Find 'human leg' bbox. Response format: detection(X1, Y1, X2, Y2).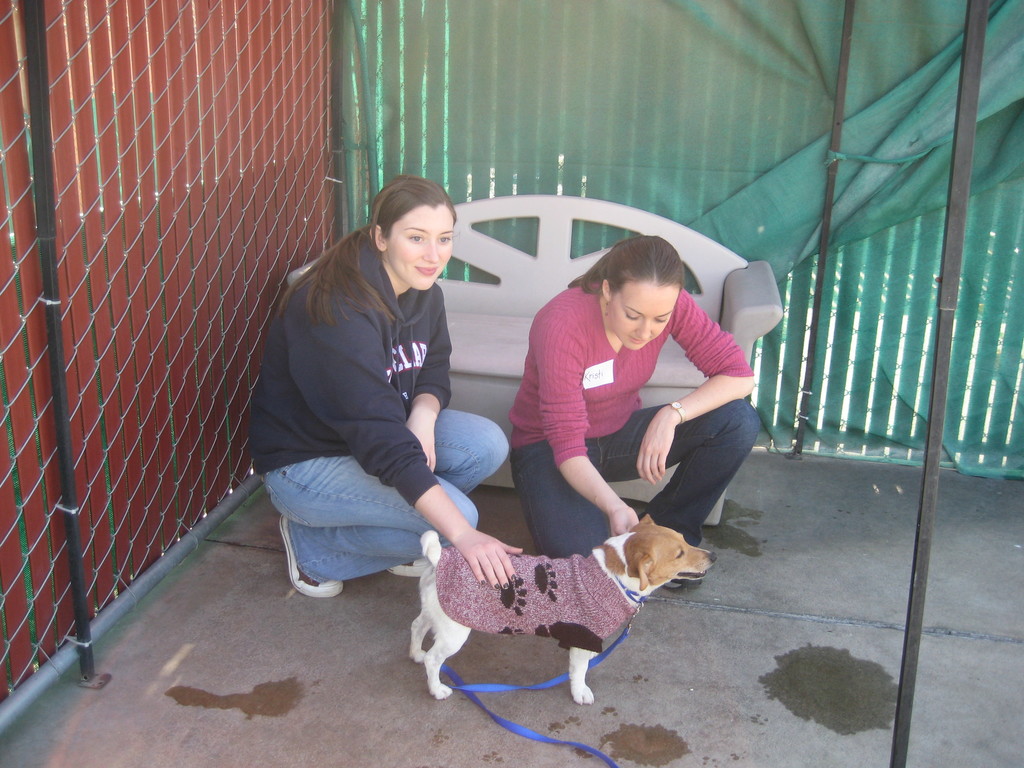
detection(267, 409, 509, 596).
